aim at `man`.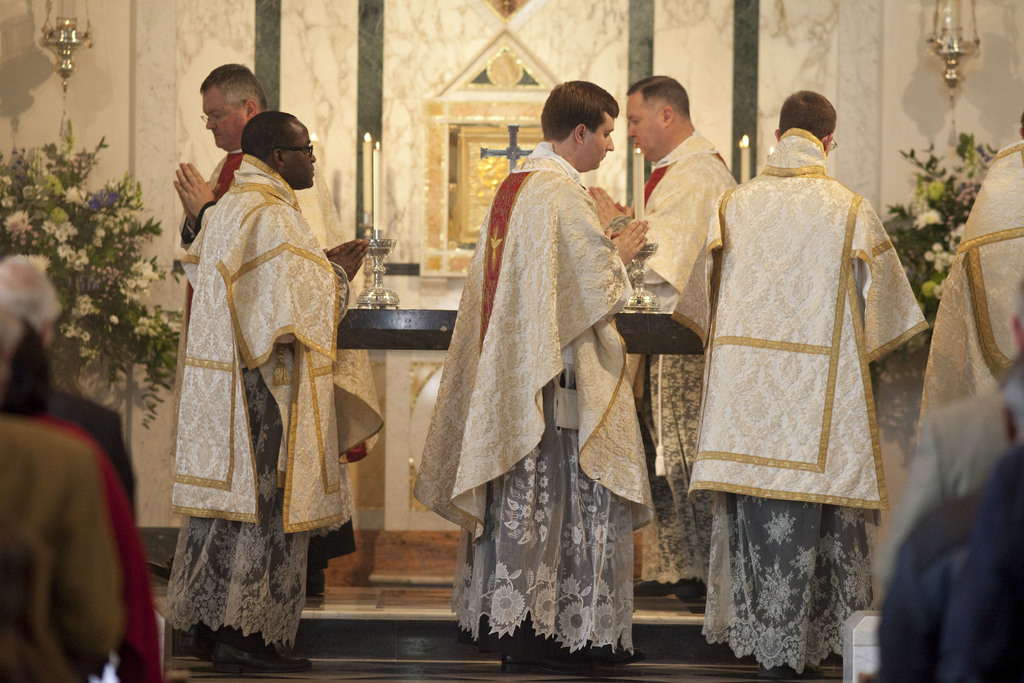
Aimed at <region>175, 63, 377, 403</region>.
